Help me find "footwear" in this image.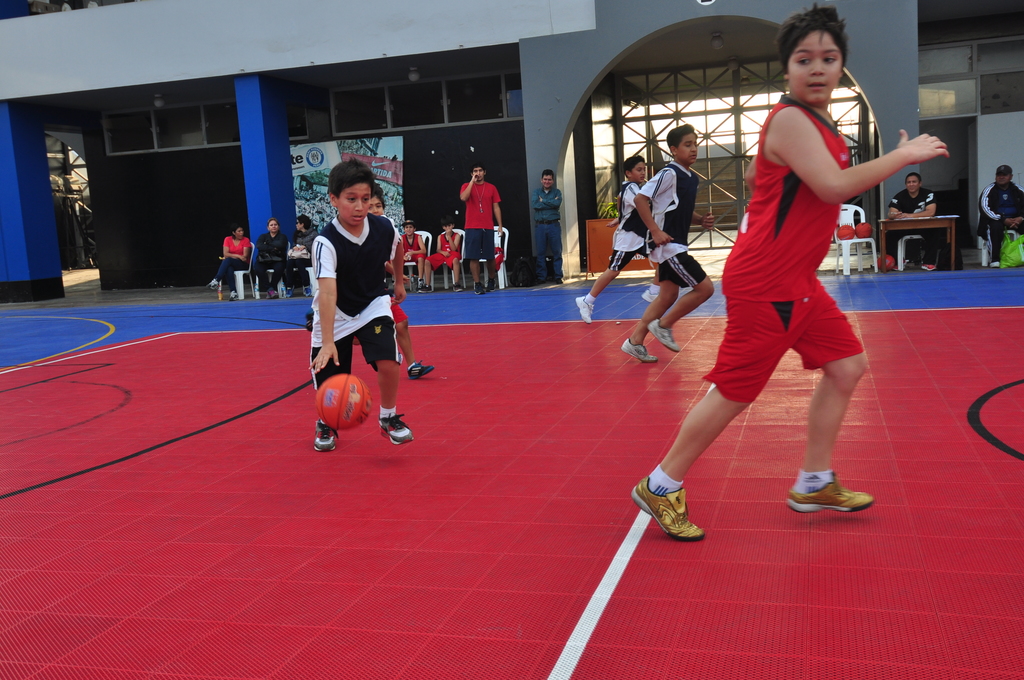
Found it: {"left": 988, "top": 259, "right": 1001, "bottom": 268}.
